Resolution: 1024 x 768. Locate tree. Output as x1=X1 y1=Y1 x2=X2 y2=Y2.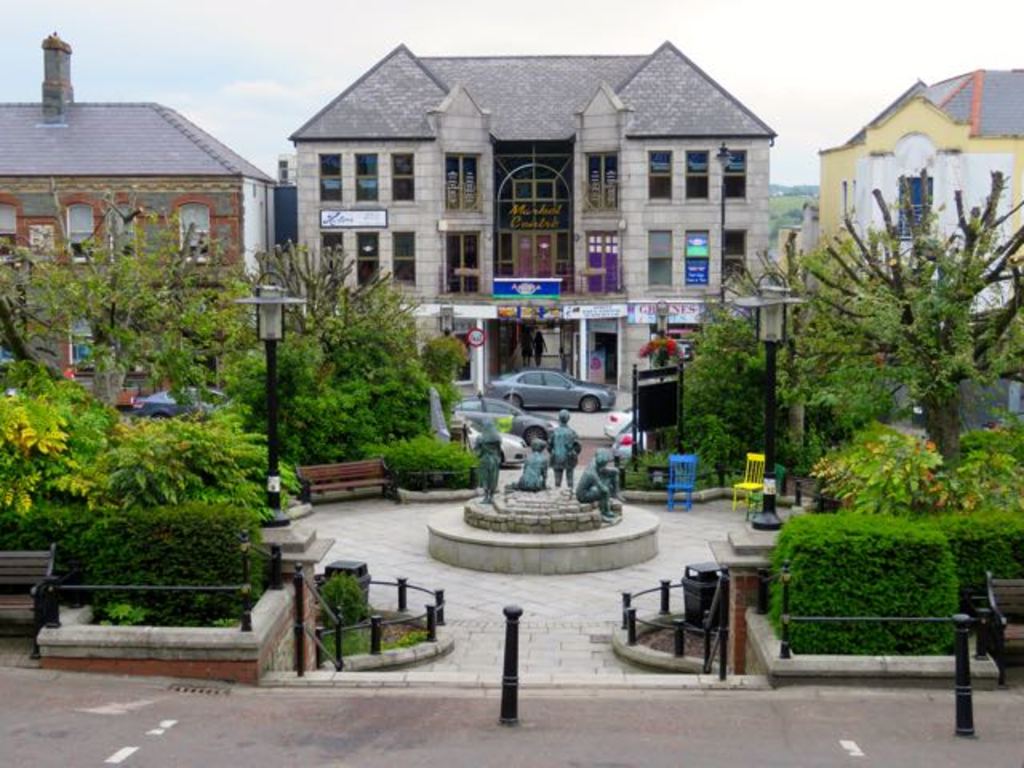
x1=670 y1=250 x2=782 y2=472.
